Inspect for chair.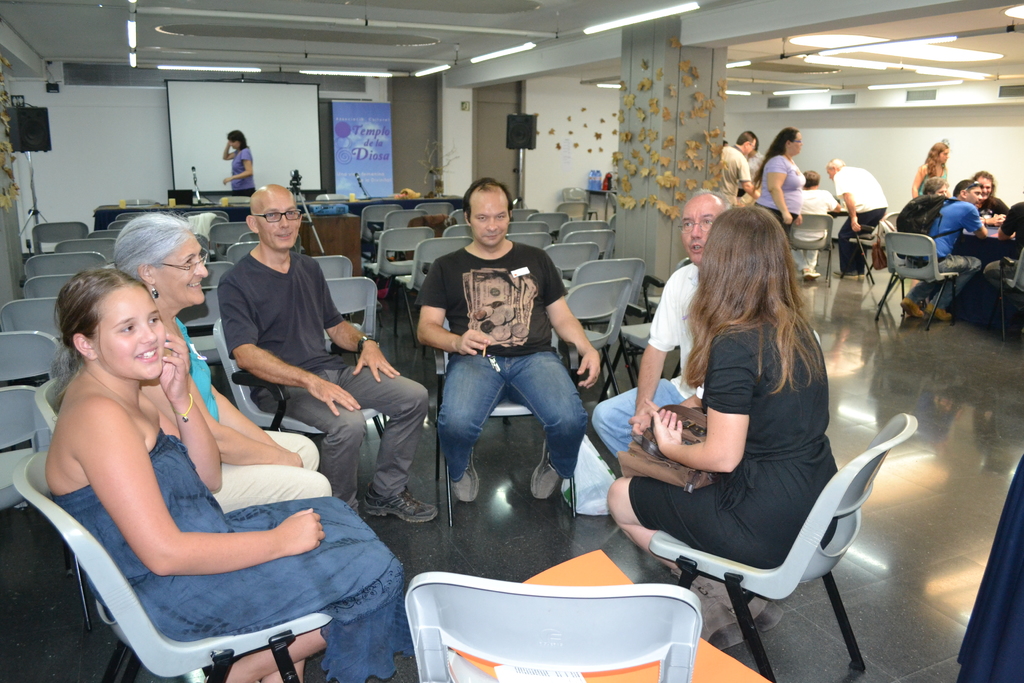
Inspection: rect(611, 382, 892, 675).
